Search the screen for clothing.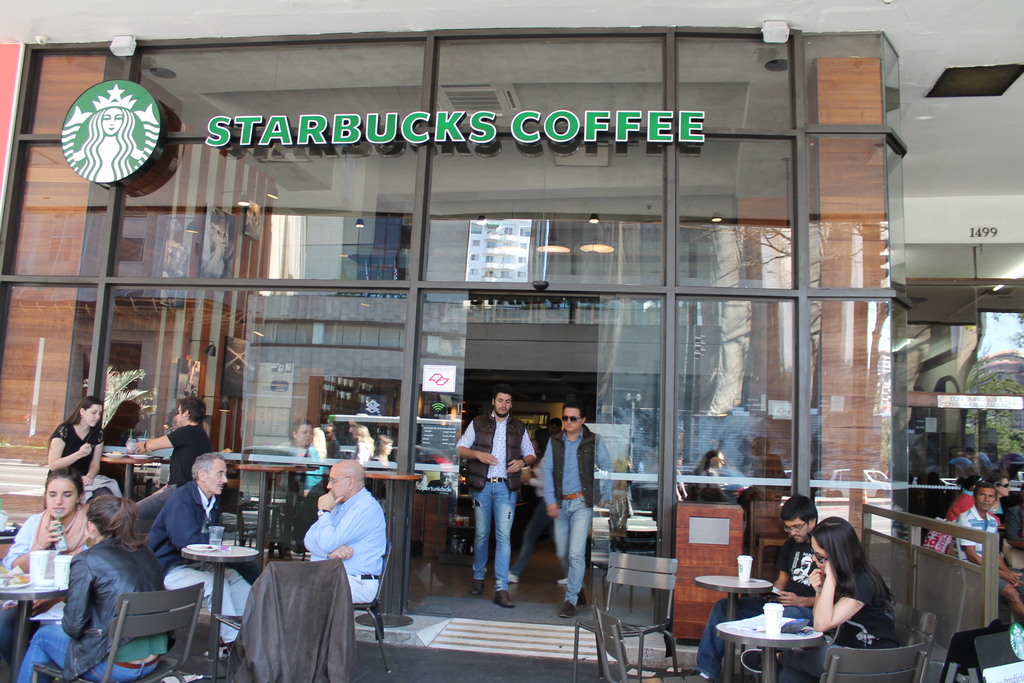
Found at <bbox>948, 491, 977, 520</bbox>.
